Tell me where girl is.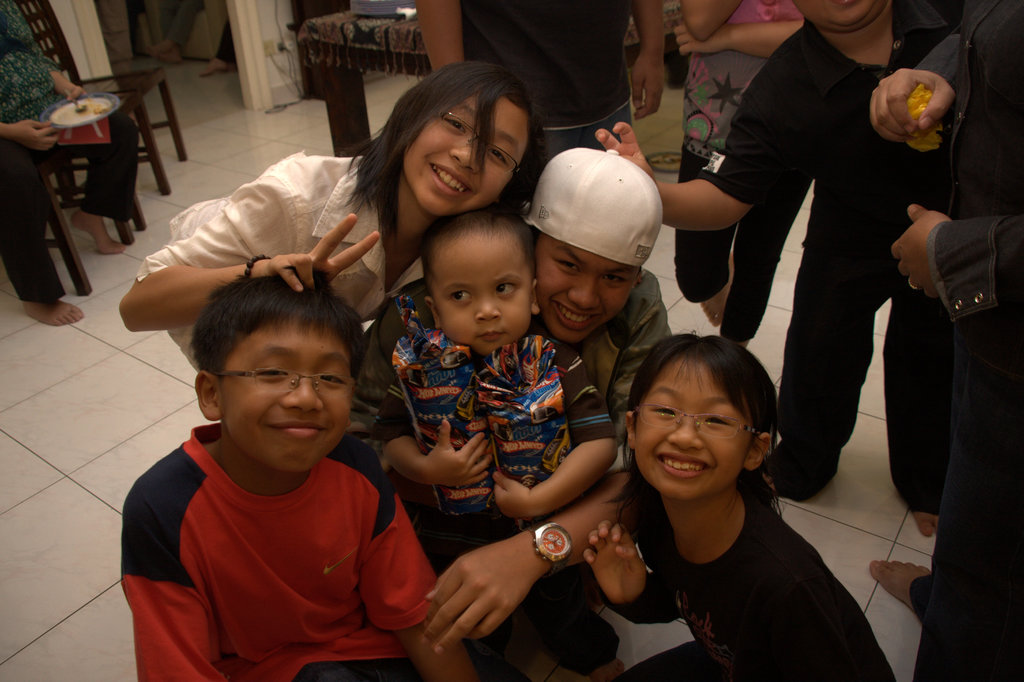
girl is at bbox=[119, 55, 555, 318].
